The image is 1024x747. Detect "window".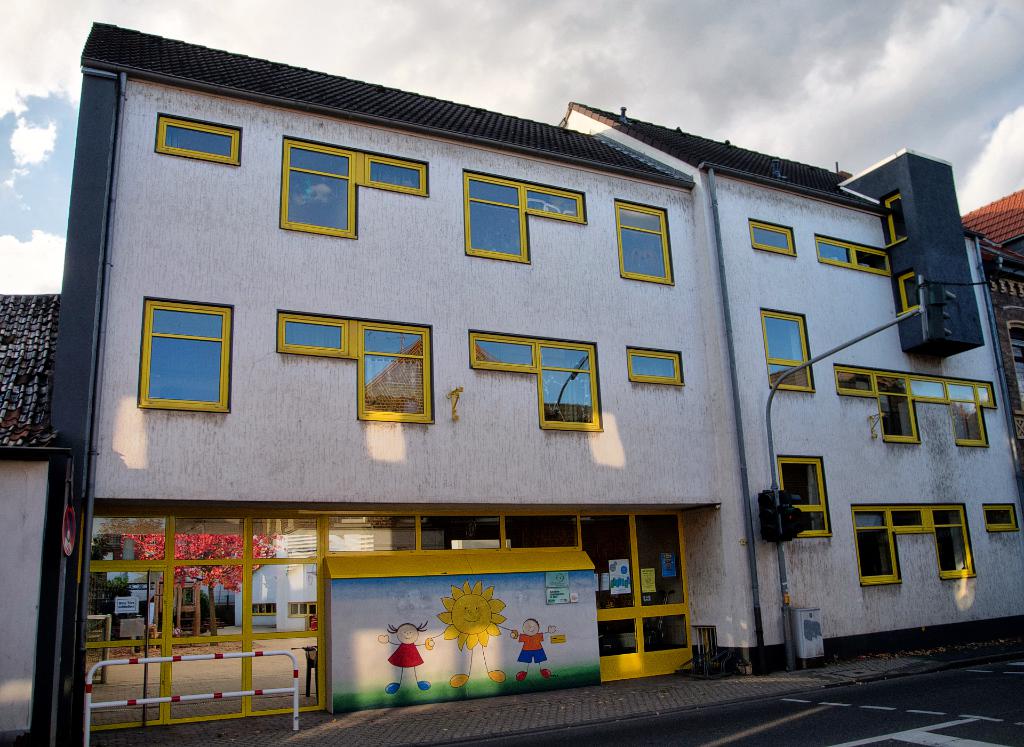
Detection: <region>778, 447, 832, 544</region>.
